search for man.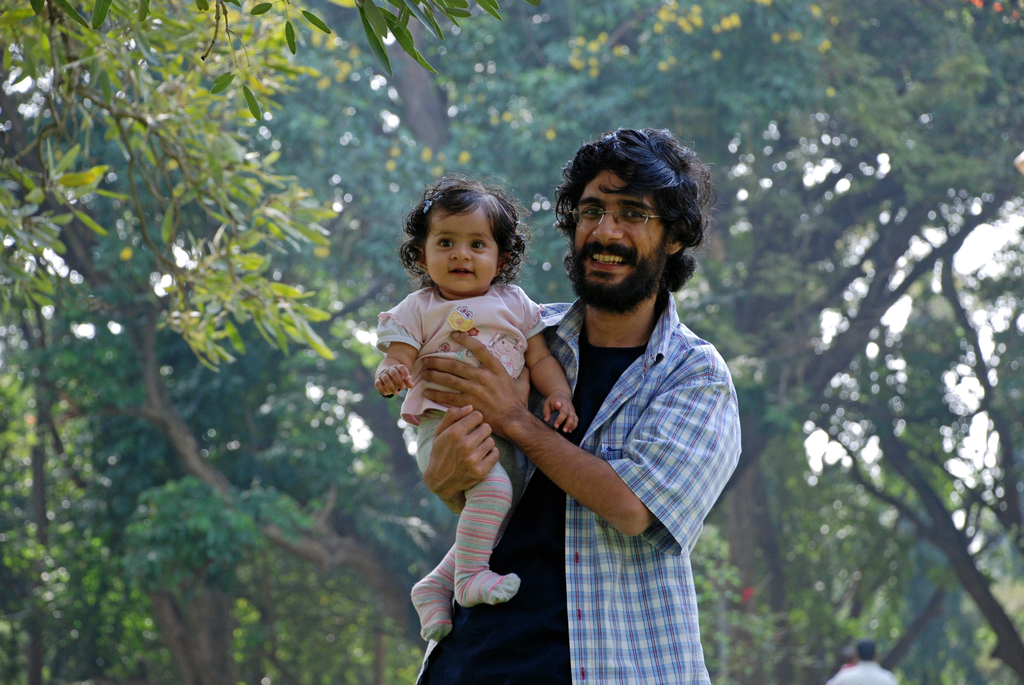
Found at region(448, 127, 752, 657).
